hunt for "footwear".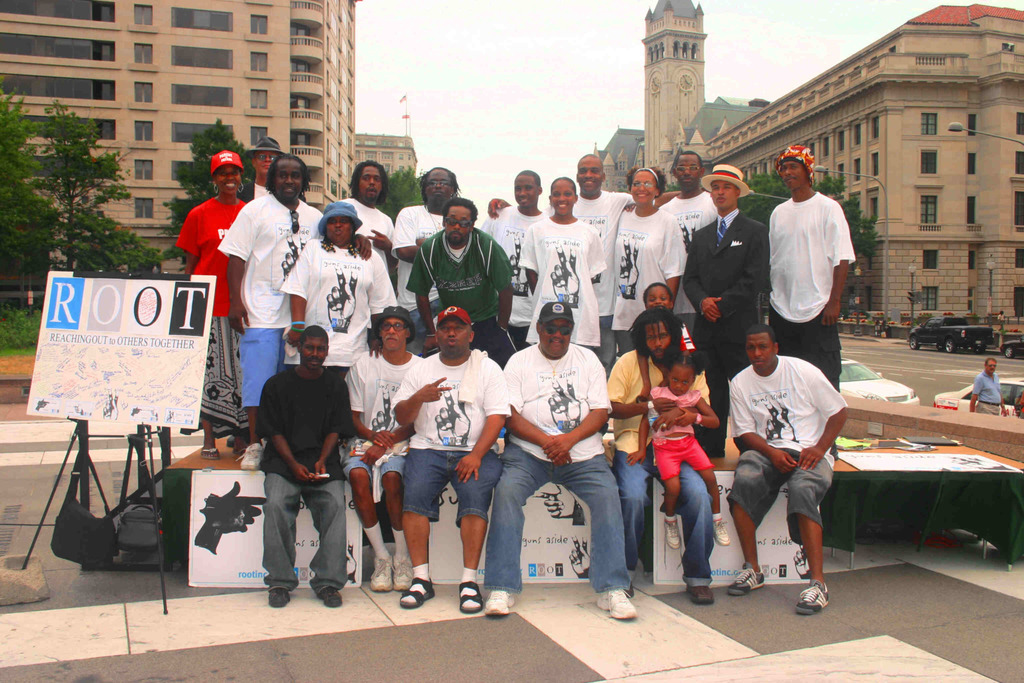
Hunted down at x1=593, y1=588, x2=640, y2=620.
